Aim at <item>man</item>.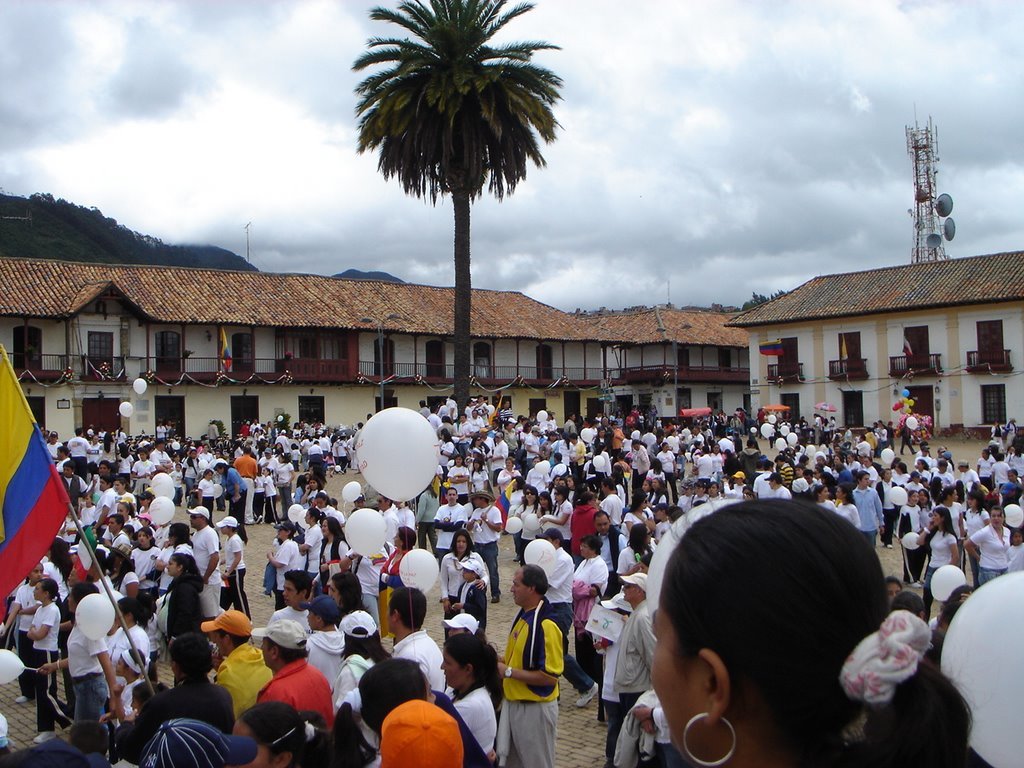
Aimed at BBox(199, 608, 272, 717).
